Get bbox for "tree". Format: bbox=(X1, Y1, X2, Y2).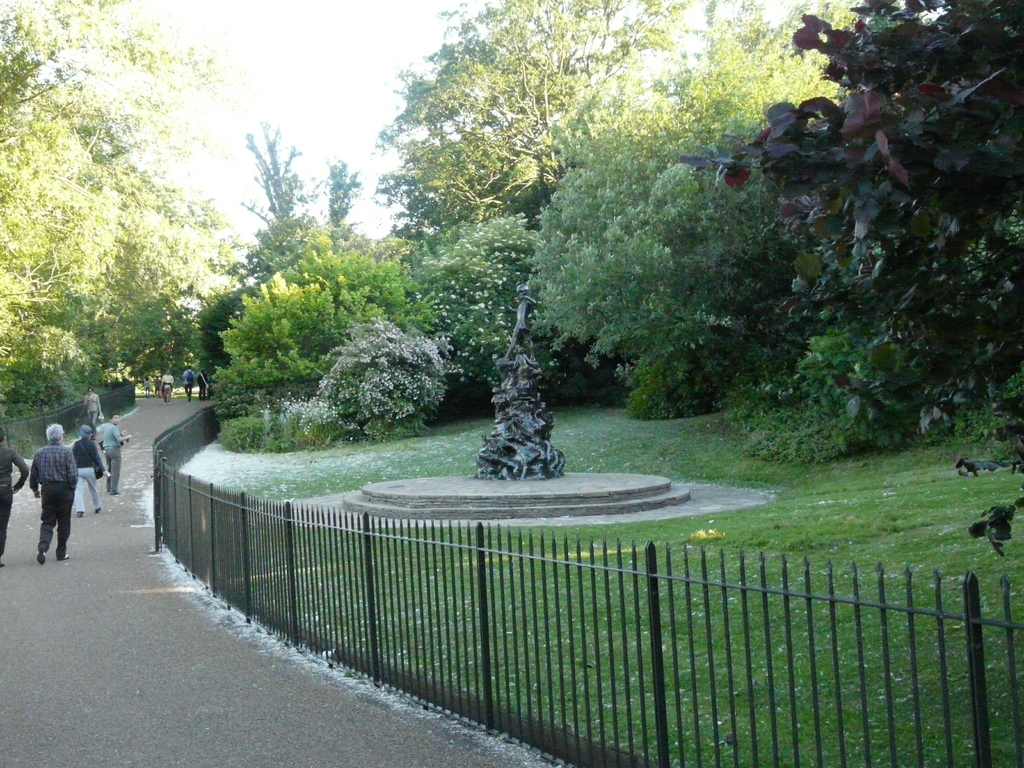
bbox=(279, 224, 417, 348).
